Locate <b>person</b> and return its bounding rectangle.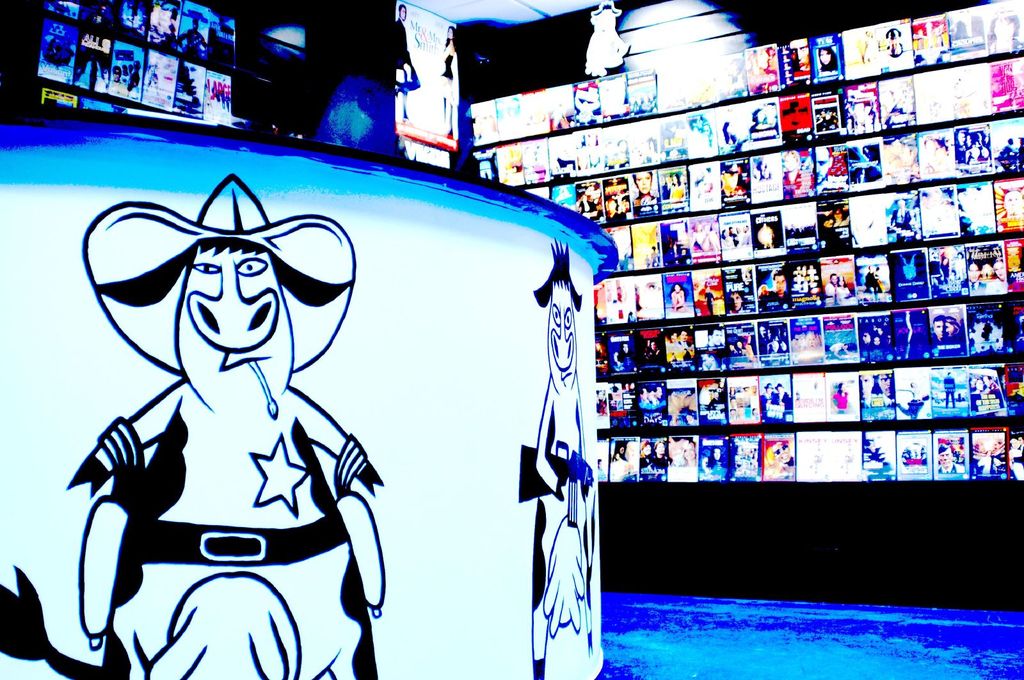
178/61/202/99.
